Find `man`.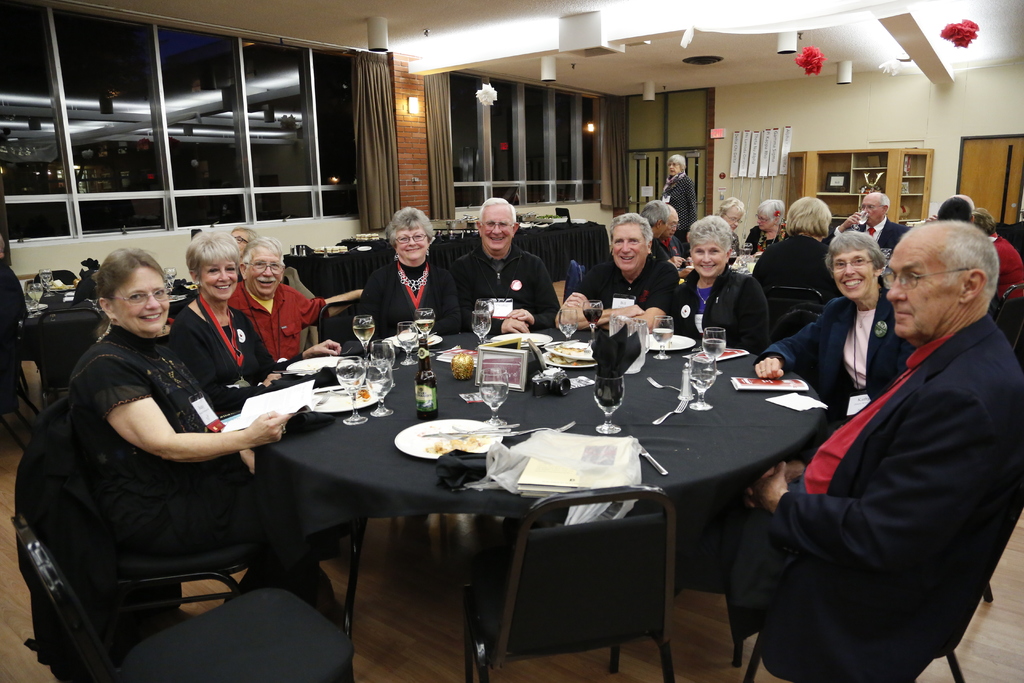
(x1=228, y1=235, x2=365, y2=359).
